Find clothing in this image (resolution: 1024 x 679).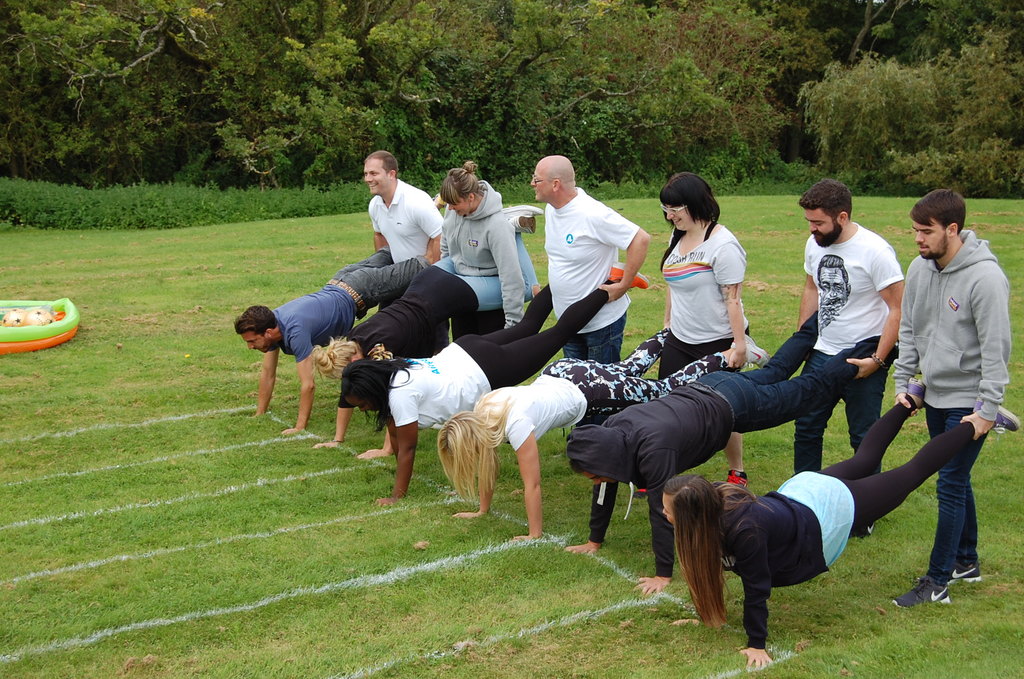
pyautogui.locateOnScreen(269, 237, 439, 361).
